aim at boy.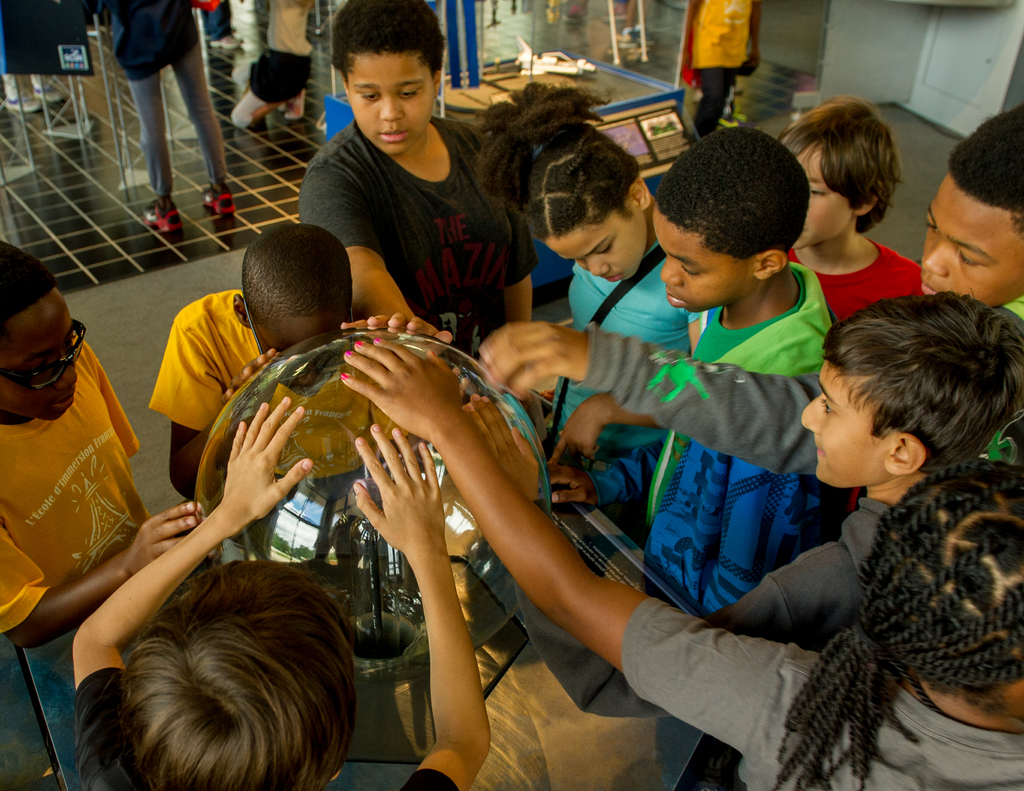
Aimed at box(64, 397, 497, 790).
